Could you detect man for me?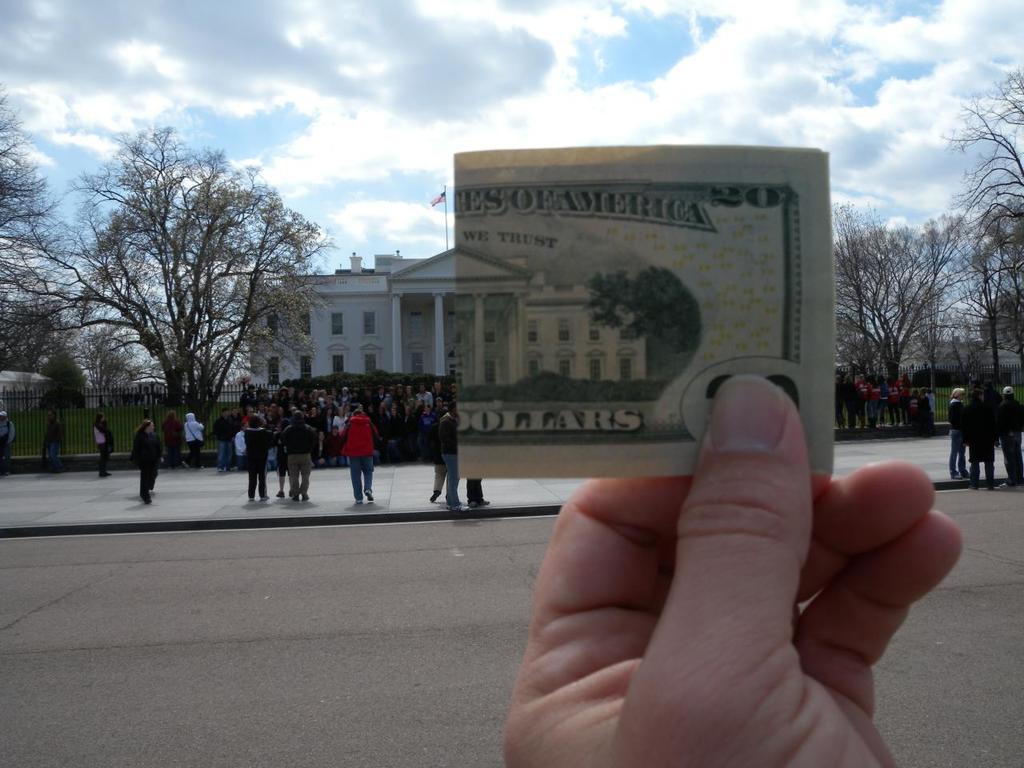
Detection result: [338, 409, 381, 503].
